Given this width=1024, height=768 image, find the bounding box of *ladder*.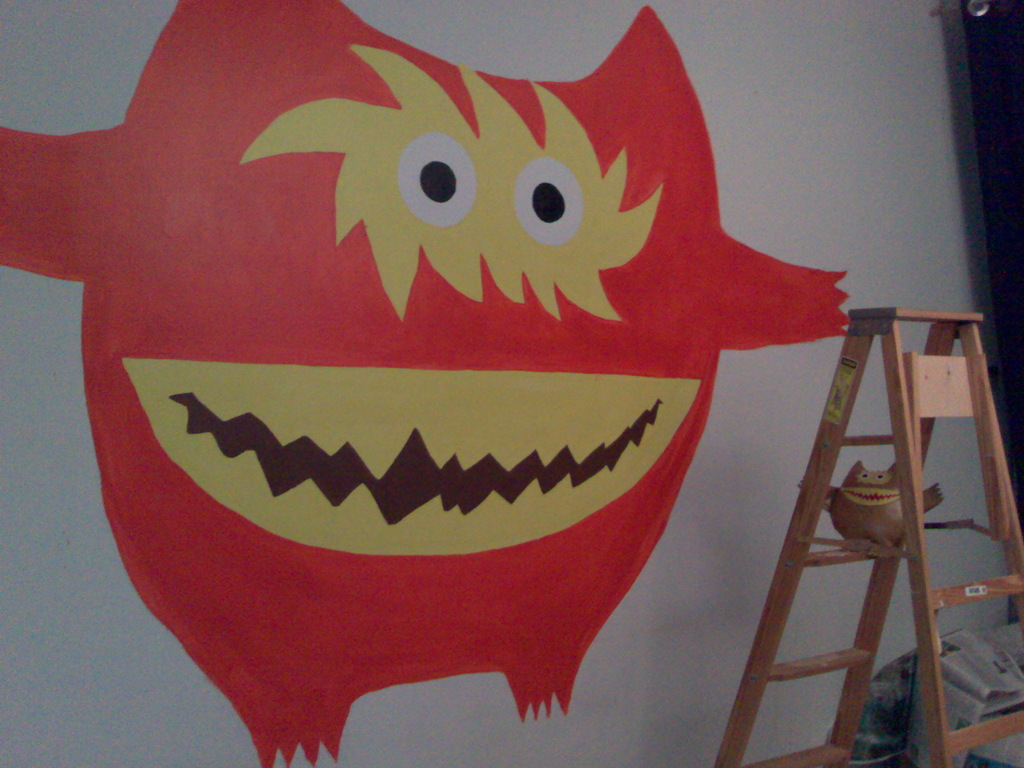
bbox(712, 309, 1023, 767).
